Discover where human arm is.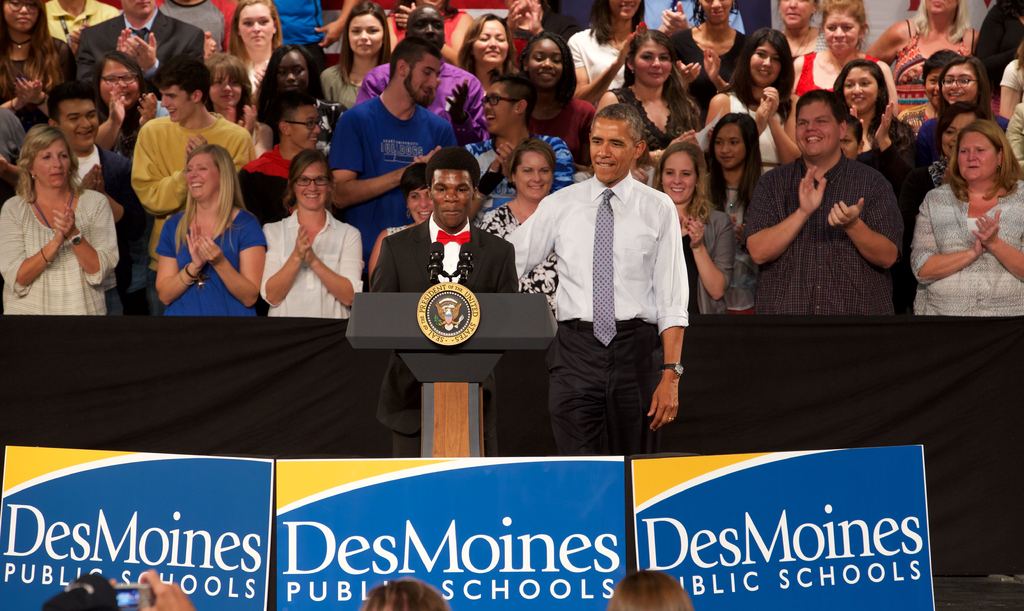
Discovered at 127, 133, 194, 216.
